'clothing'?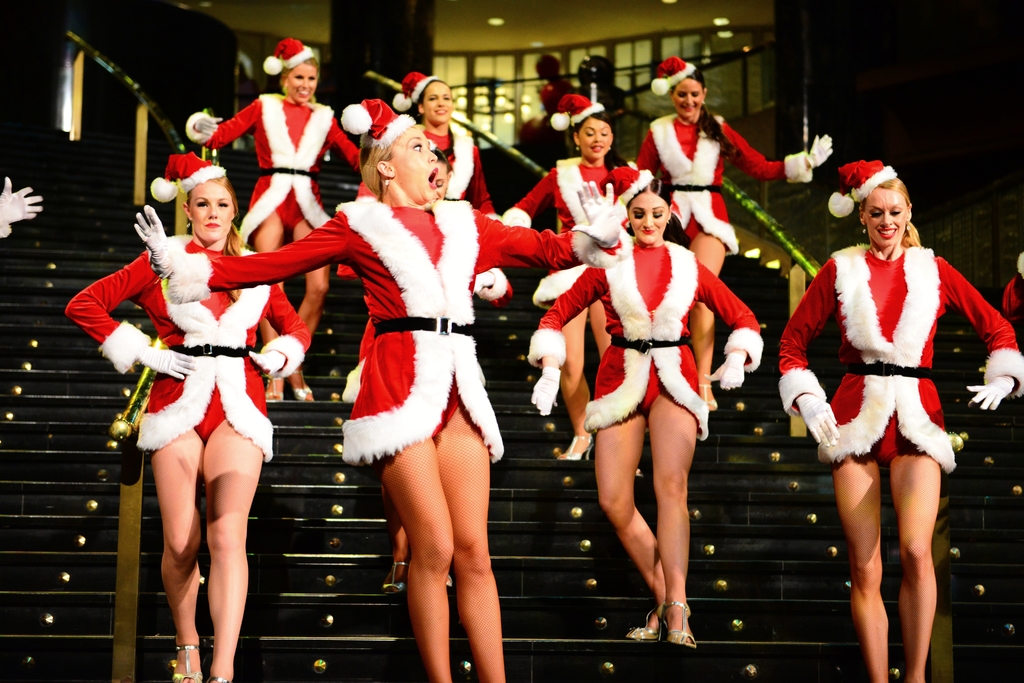
(left=1000, top=256, right=1023, bottom=333)
